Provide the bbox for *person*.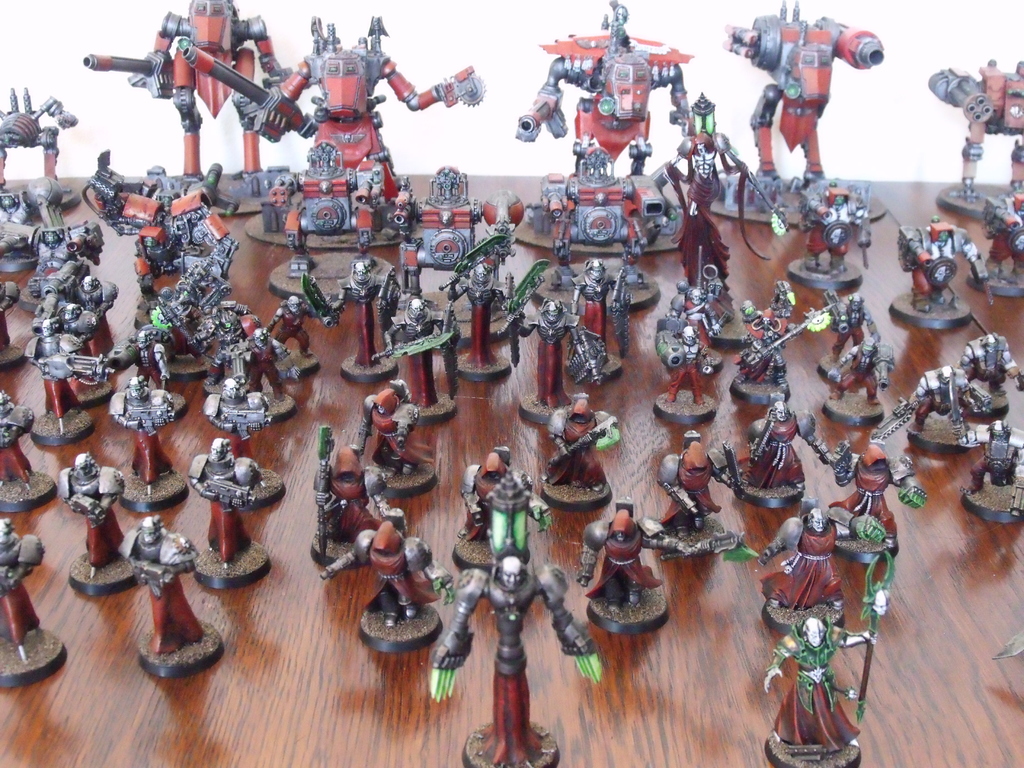
bbox=[205, 373, 271, 467].
